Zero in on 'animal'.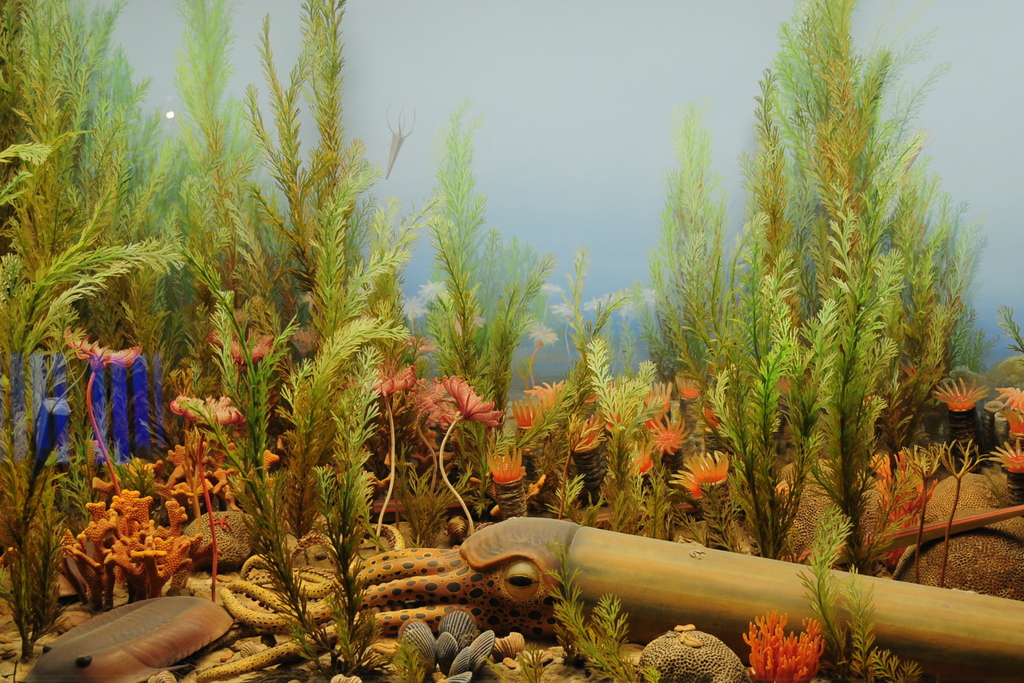
Zeroed in: rect(18, 593, 232, 682).
